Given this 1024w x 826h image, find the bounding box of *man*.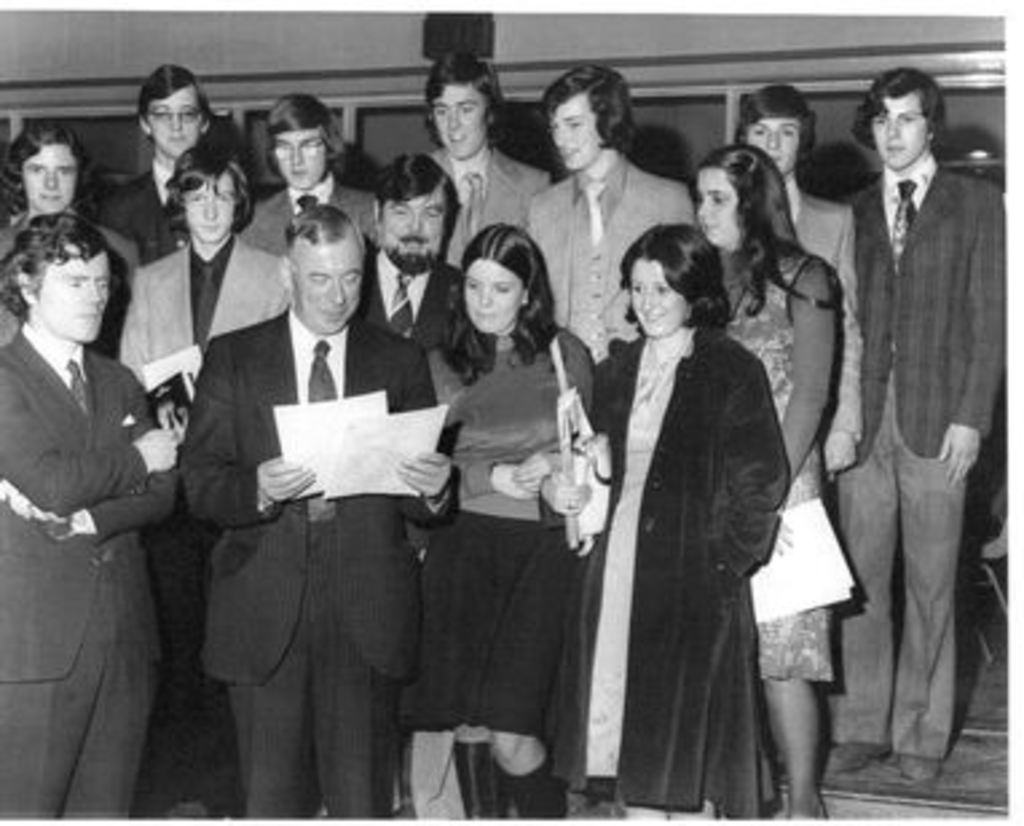
bbox=(174, 209, 456, 815).
